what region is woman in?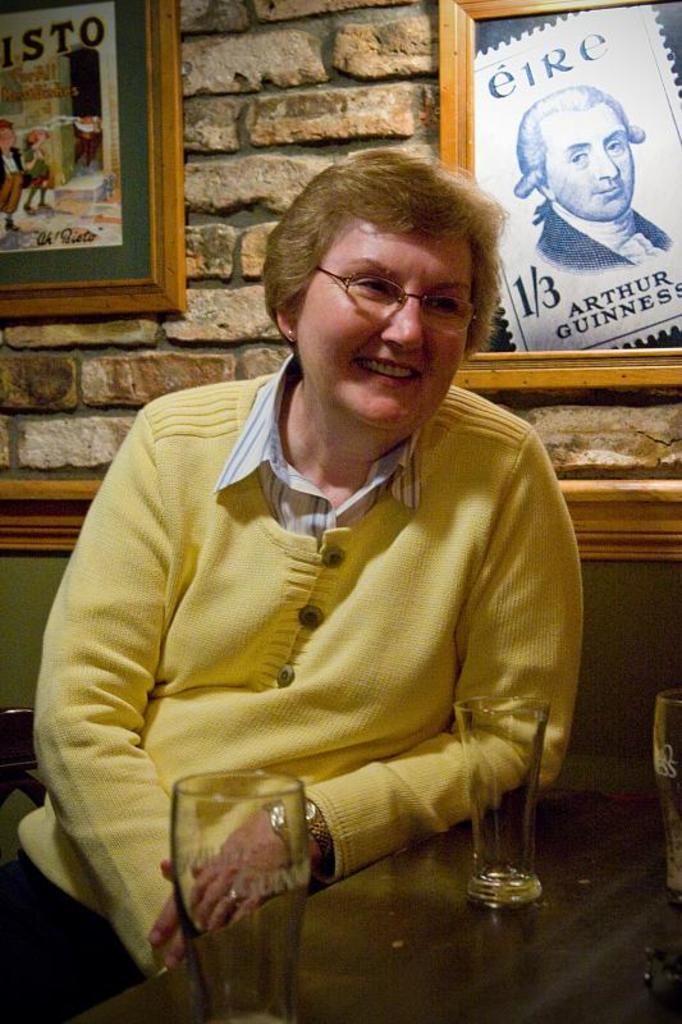
<region>86, 150, 599, 951</region>.
